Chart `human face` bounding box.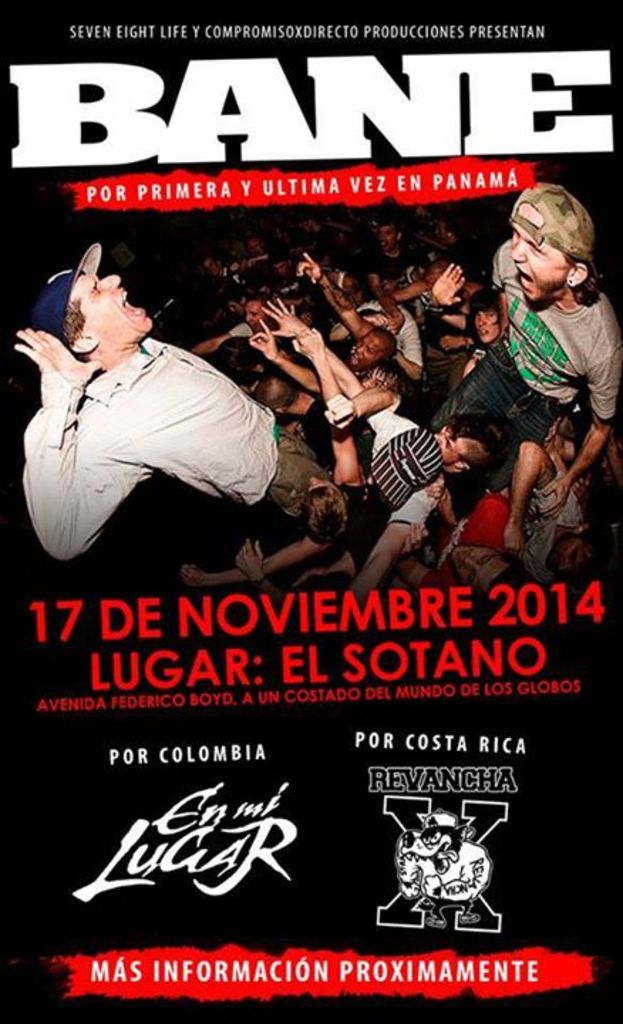
Charted: [475,313,502,346].
